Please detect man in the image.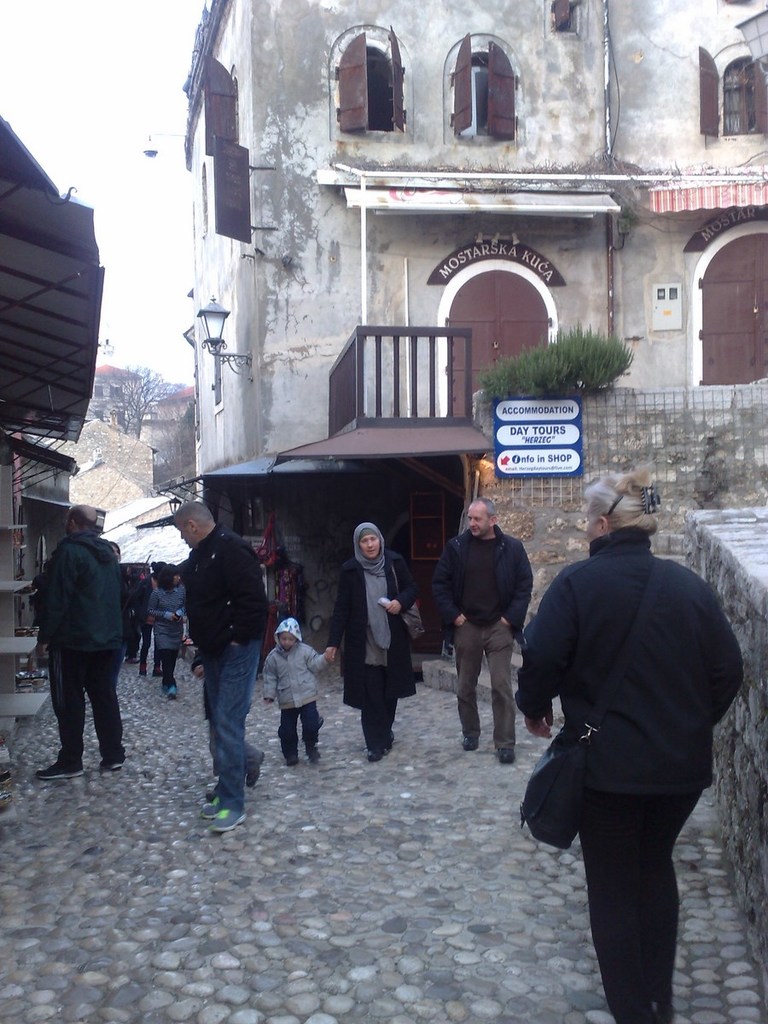
[x1=24, y1=504, x2=130, y2=779].
